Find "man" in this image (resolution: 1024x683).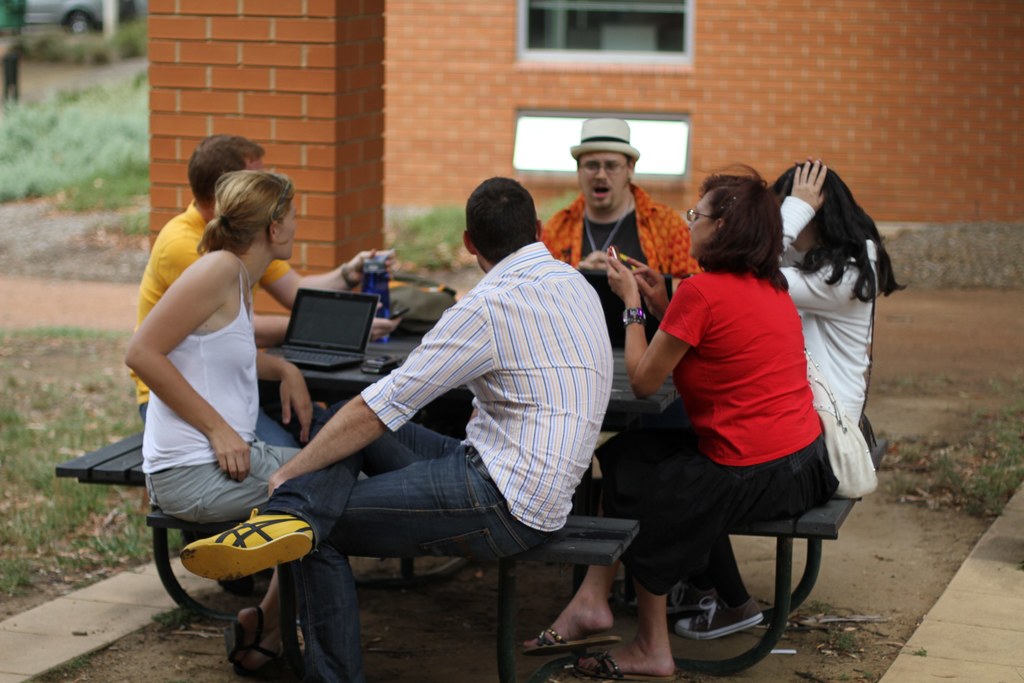
region(126, 131, 399, 446).
